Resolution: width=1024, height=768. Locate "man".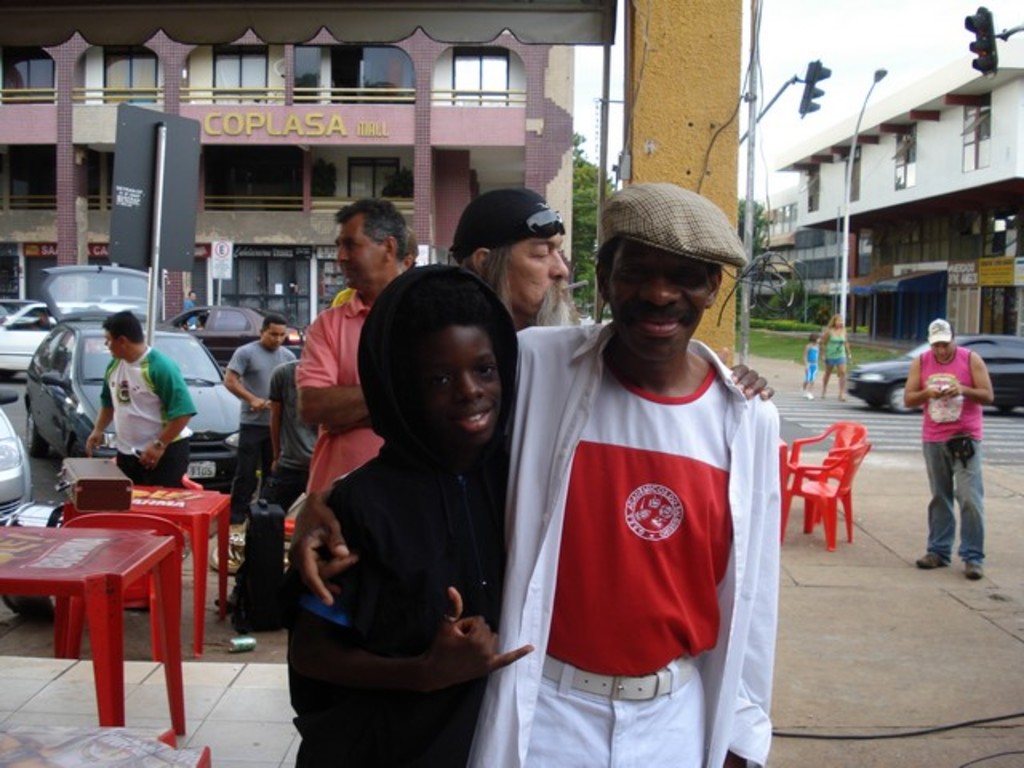
x1=80, y1=309, x2=200, y2=490.
